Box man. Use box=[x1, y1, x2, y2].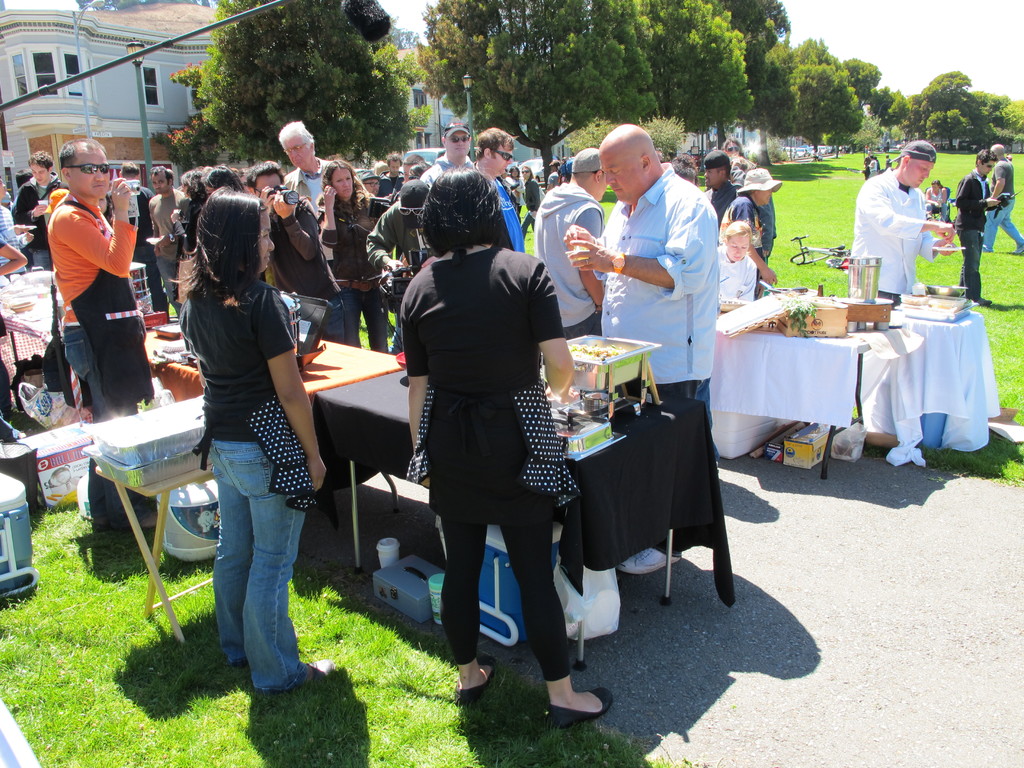
box=[546, 160, 563, 190].
